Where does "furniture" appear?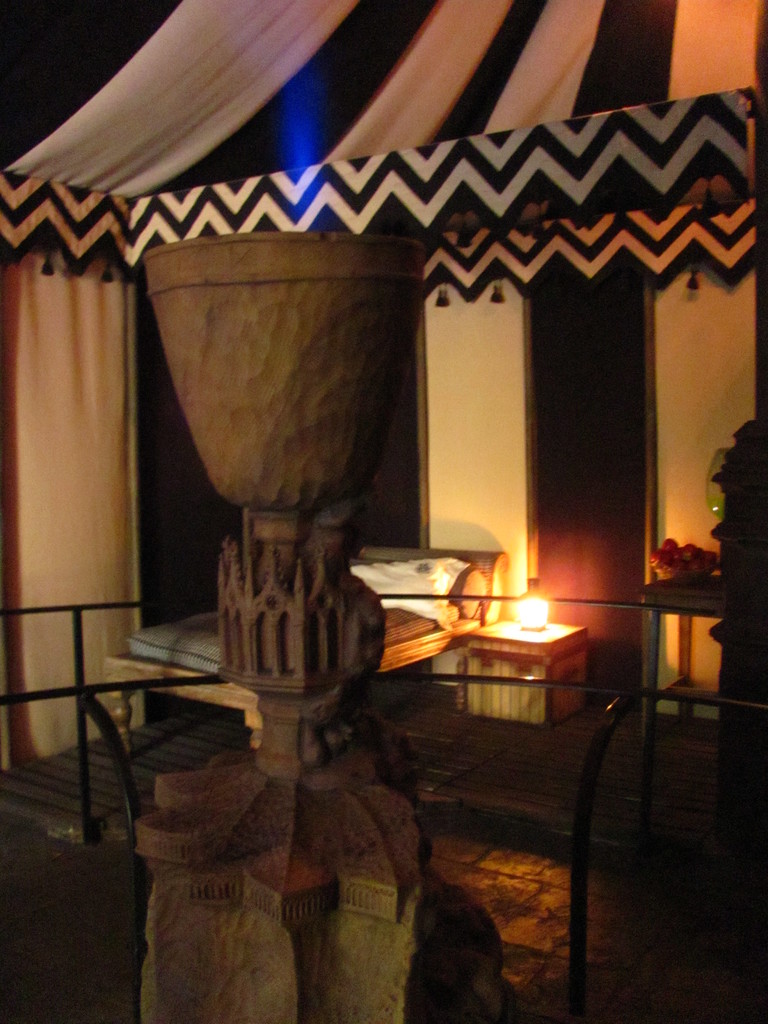
Appears at bbox=[100, 545, 509, 754].
